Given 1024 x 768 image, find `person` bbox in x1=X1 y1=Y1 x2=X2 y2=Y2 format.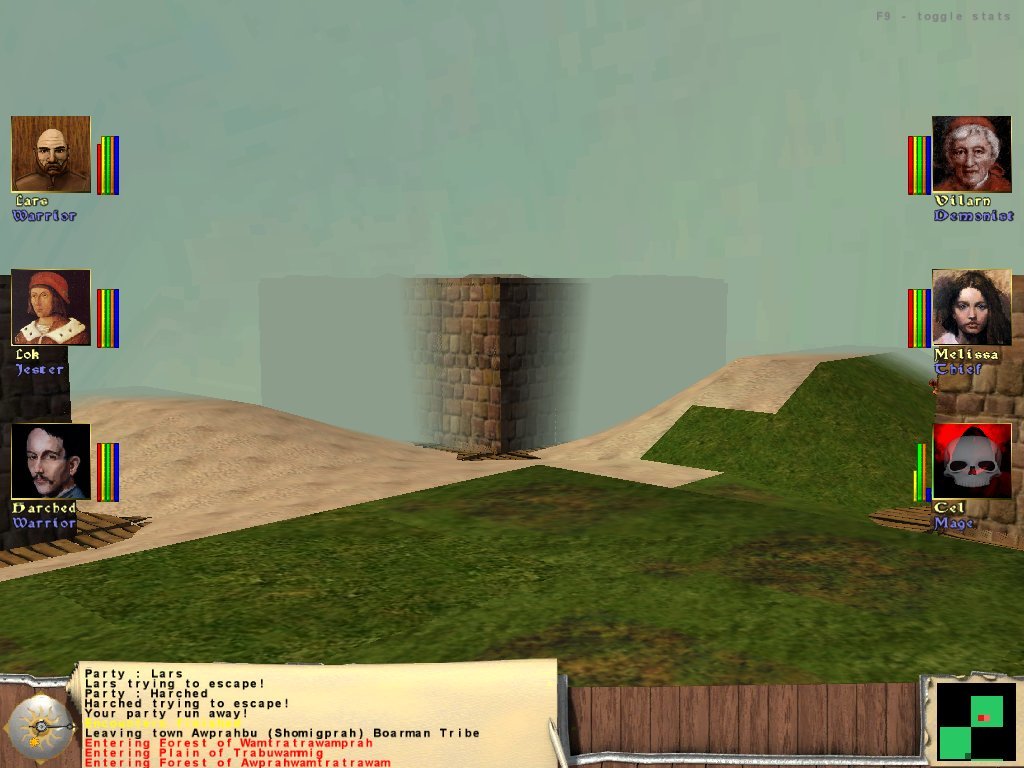
x1=938 y1=113 x2=1010 y2=189.
